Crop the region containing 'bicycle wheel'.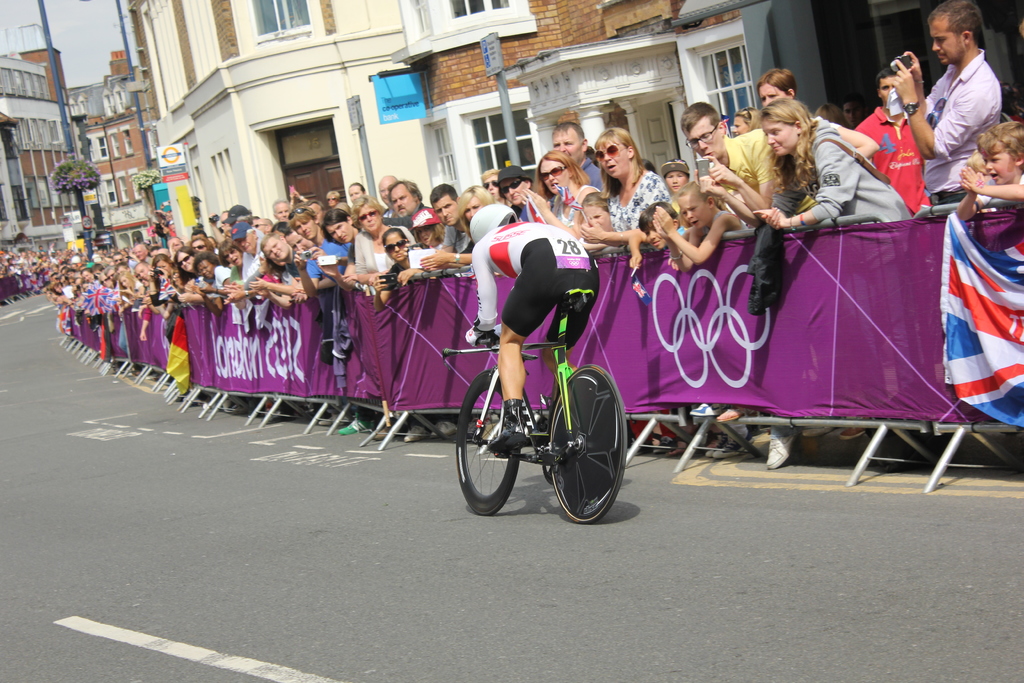
Crop region: left=557, top=365, right=627, bottom=523.
